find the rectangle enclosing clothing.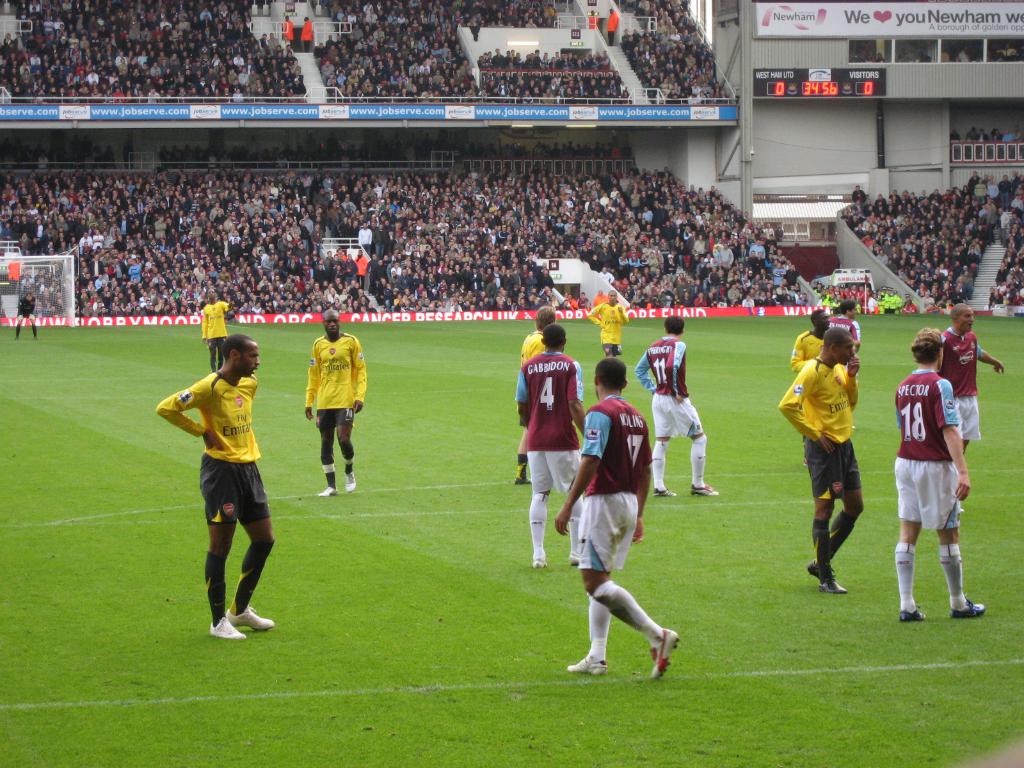
92,279,104,289.
